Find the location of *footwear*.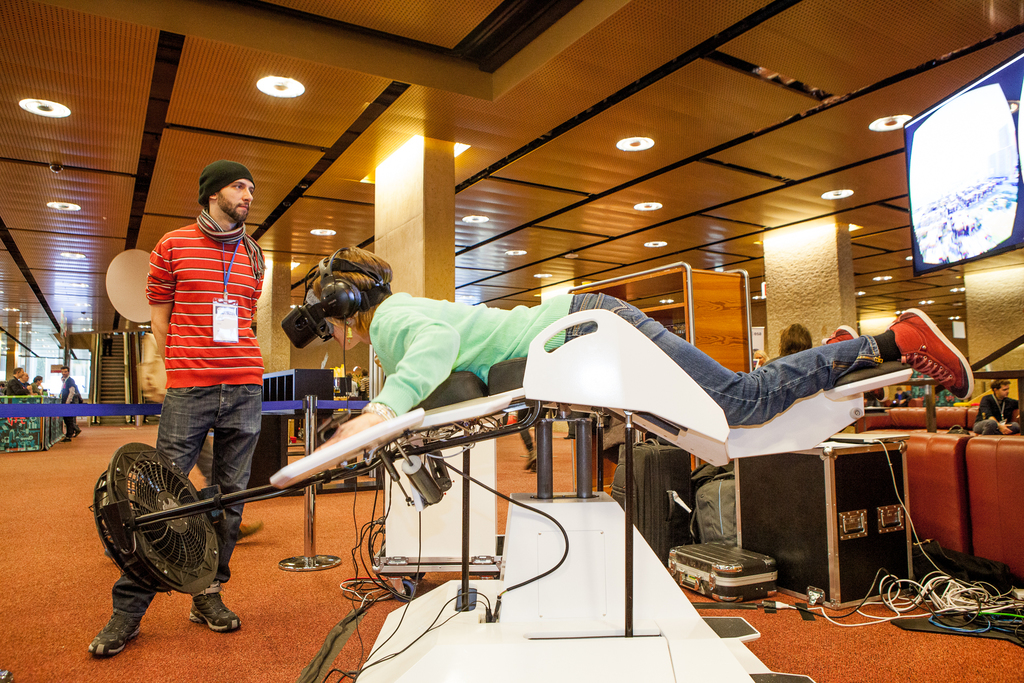
Location: <box>76,425,84,443</box>.
